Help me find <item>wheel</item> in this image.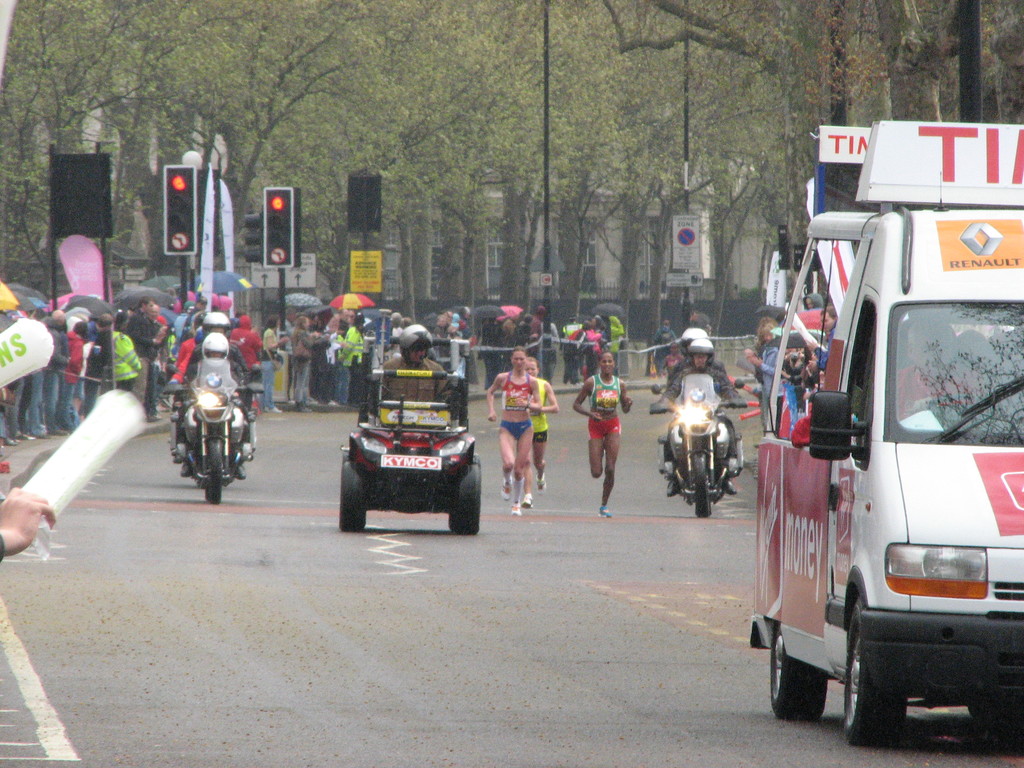
Found it: l=696, t=452, r=712, b=518.
